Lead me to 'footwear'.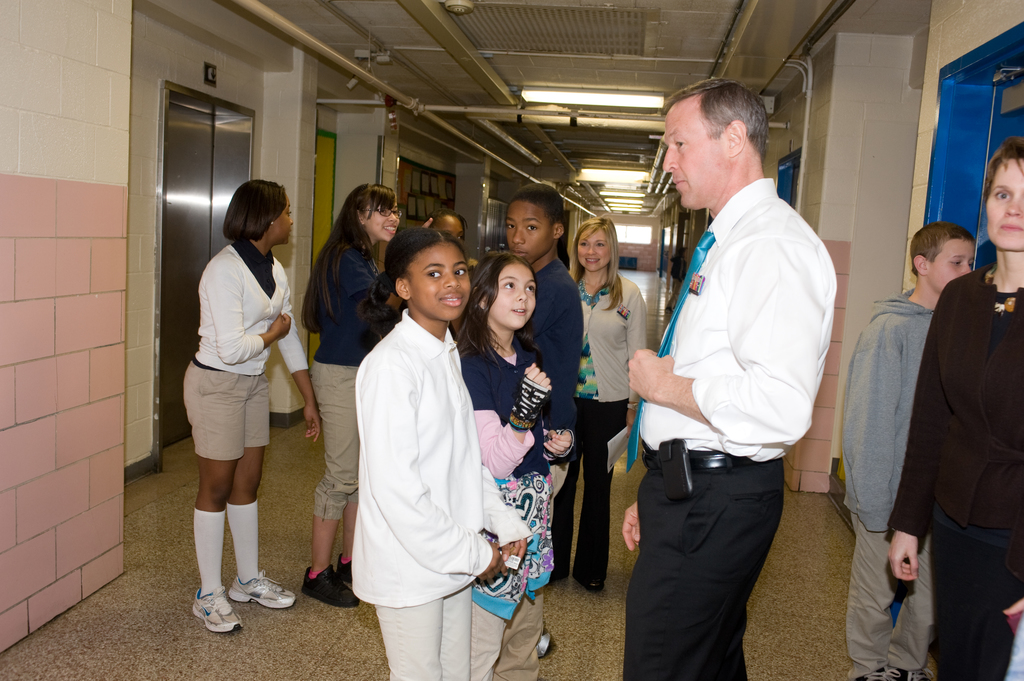
Lead to 225:571:296:610.
